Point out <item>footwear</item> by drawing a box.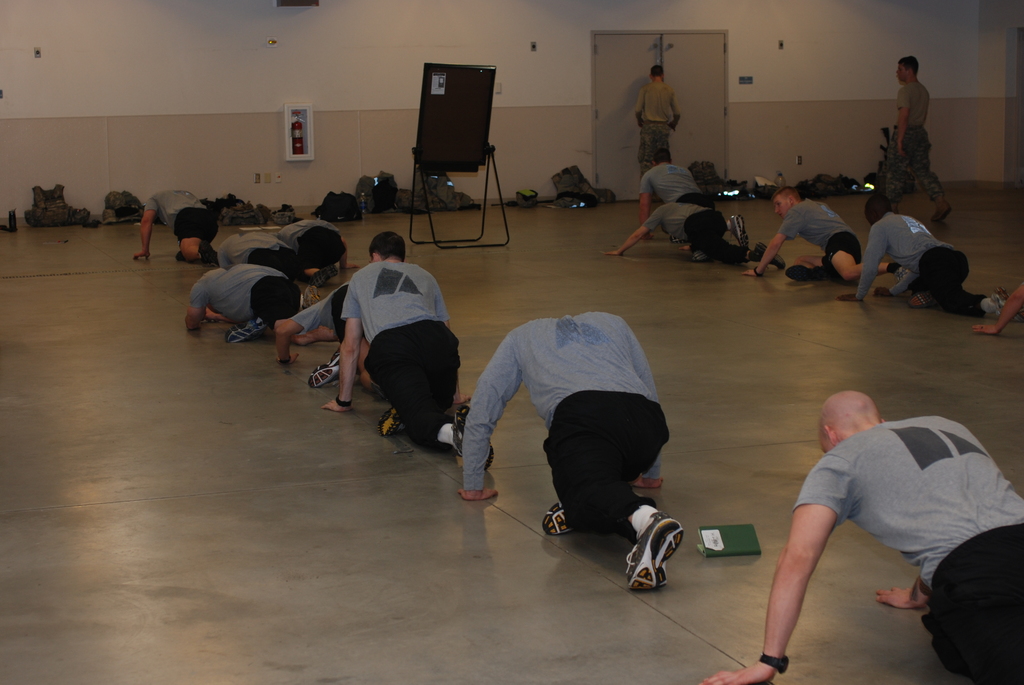
pyautogui.locateOnScreen(993, 285, 1023, 322).
